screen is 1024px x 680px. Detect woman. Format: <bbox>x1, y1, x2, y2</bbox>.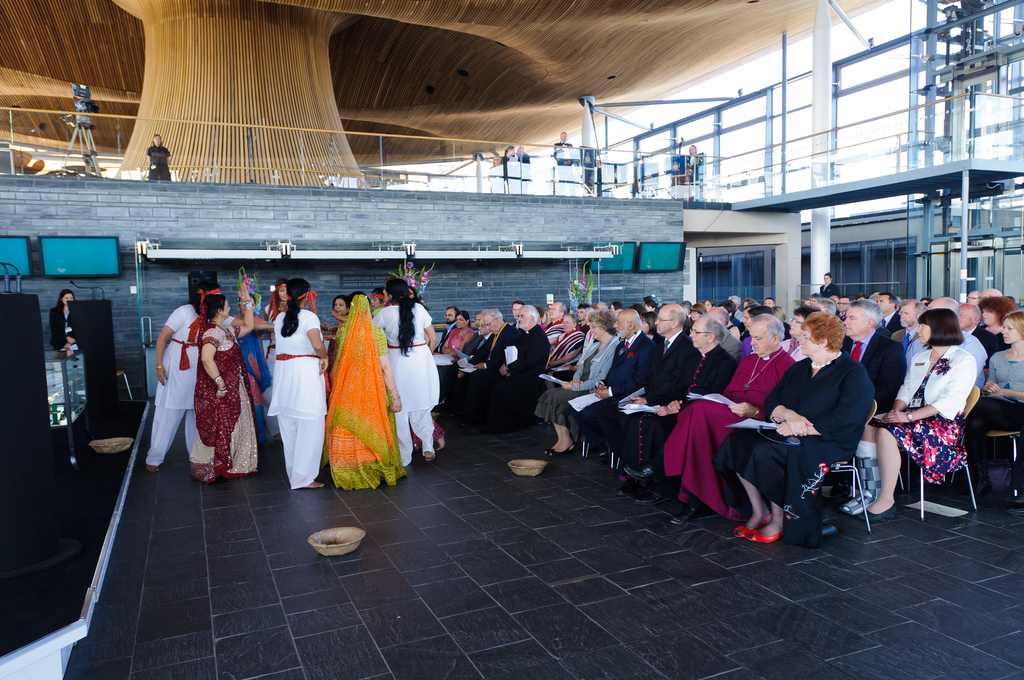
<bbox>977, 312, 1023, 492</bbox>.
